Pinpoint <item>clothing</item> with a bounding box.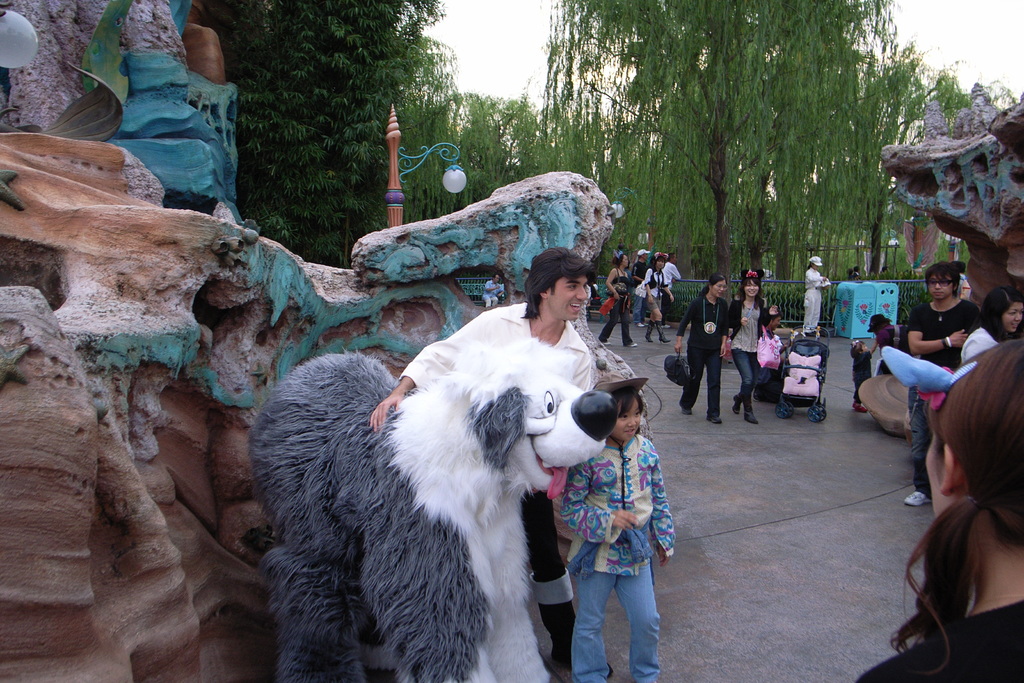
{"x1": 757, "y1": 333, "x2": 787, "y2": 396}.
